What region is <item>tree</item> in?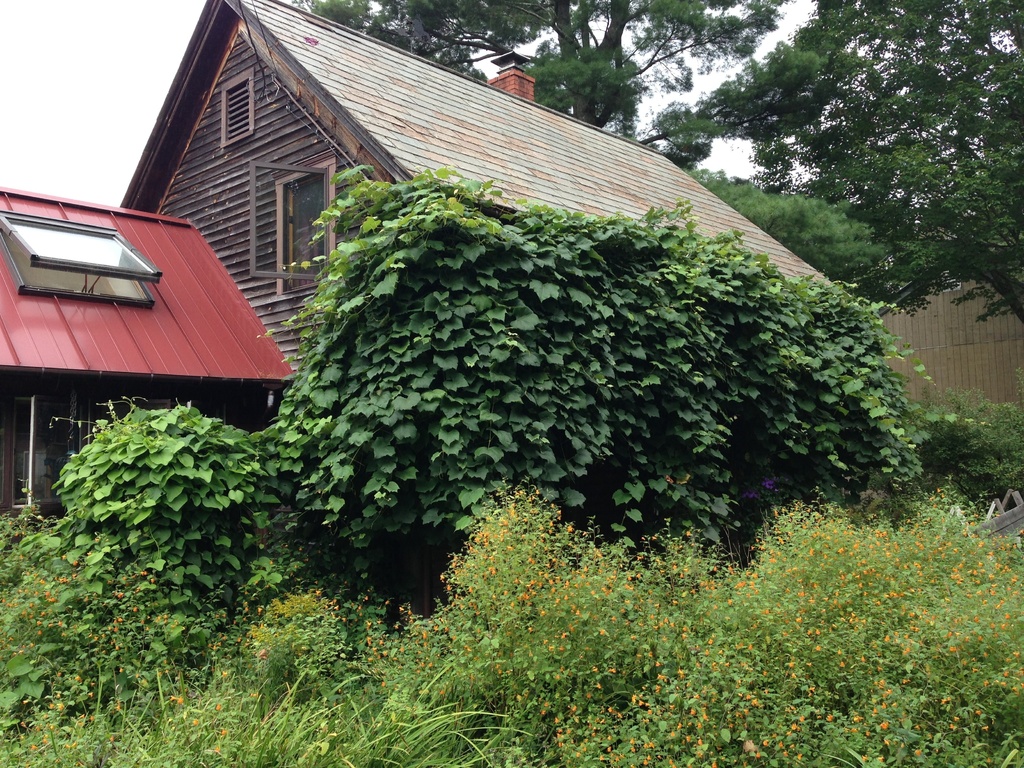
Rect(294, 0, 565, 72).
